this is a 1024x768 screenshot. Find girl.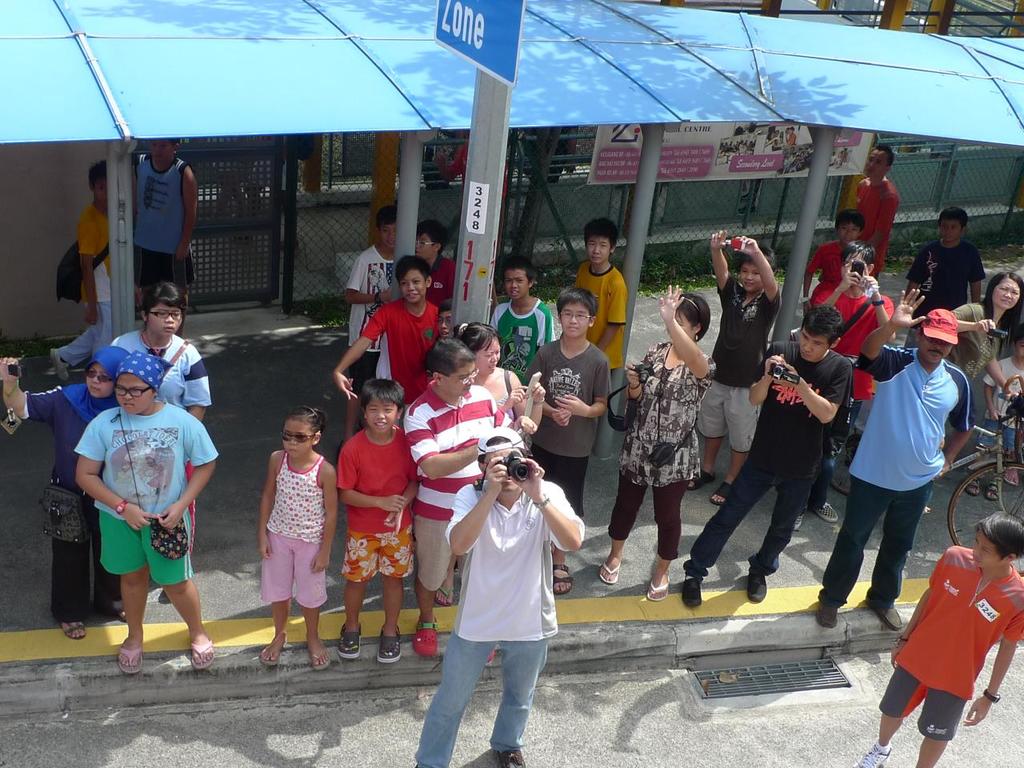
Bounding box: (598,282,712,602).
